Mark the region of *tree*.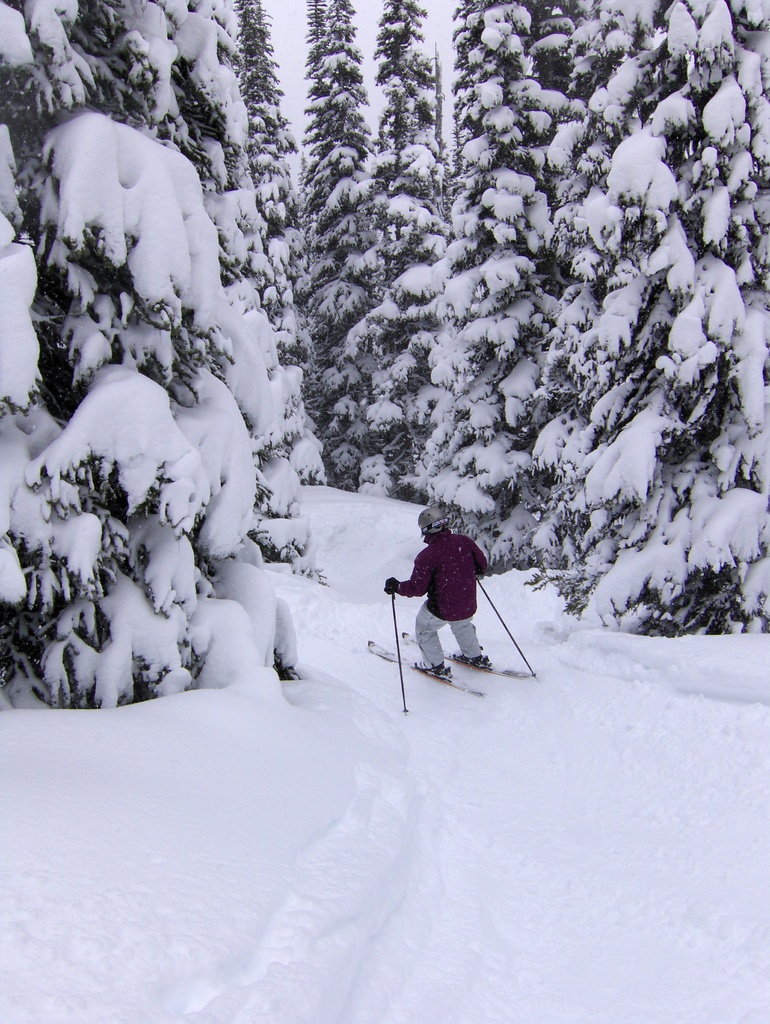
Region: 565 0 769 634.
